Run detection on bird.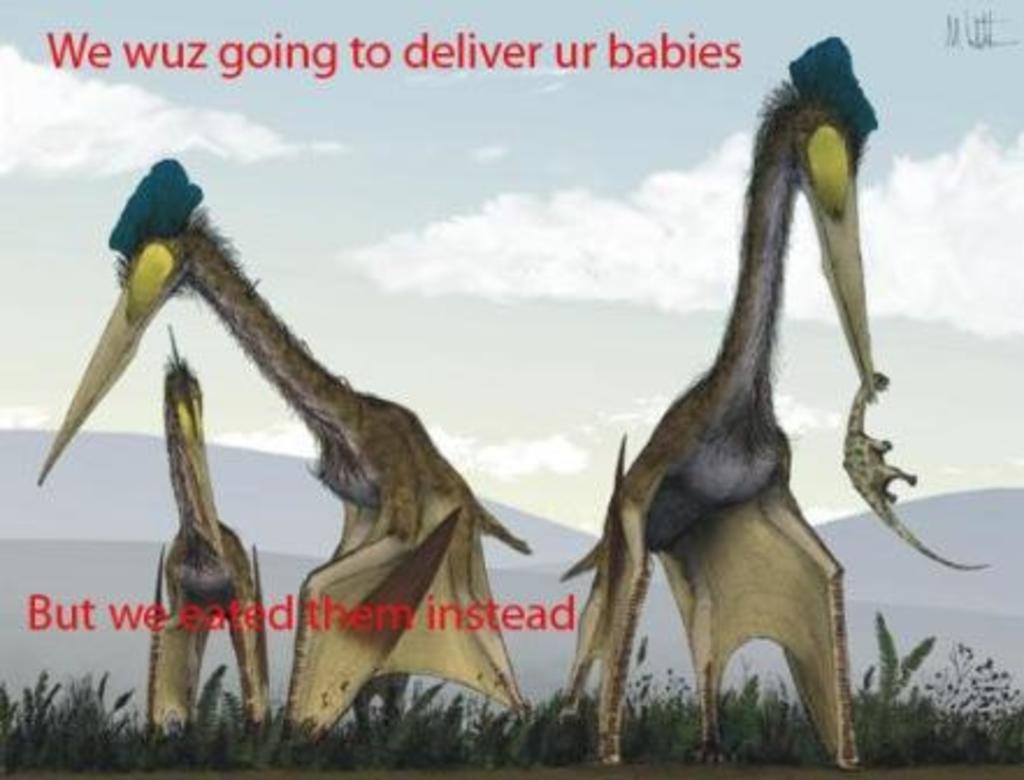
Result: (149, 325, 276, 736).
